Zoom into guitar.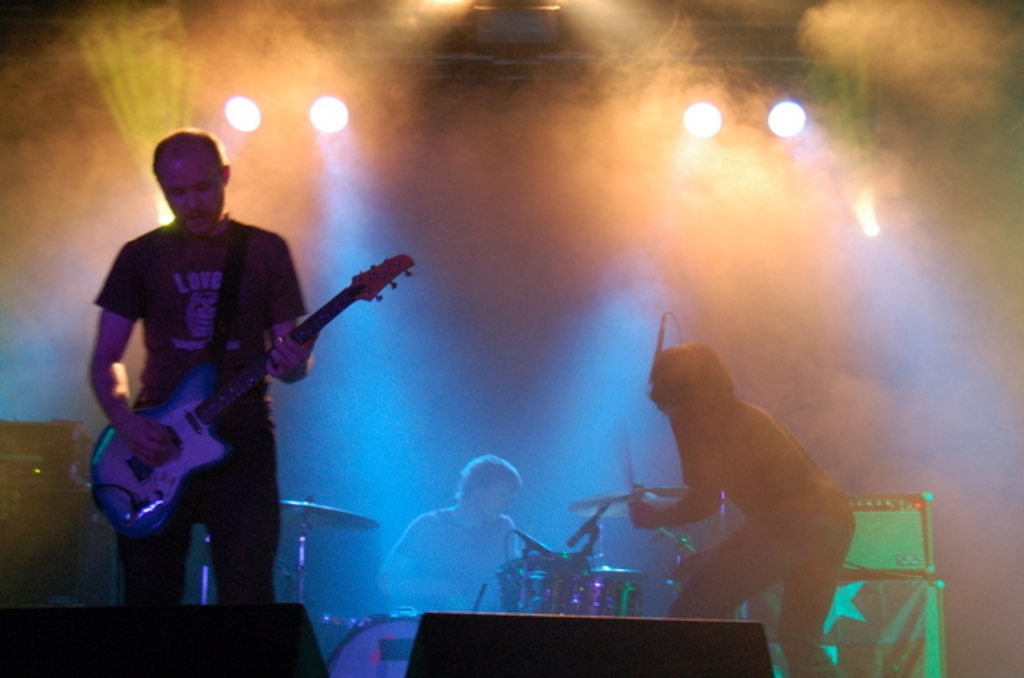
Zoom target: select_region(83, 253, 421, 540).
